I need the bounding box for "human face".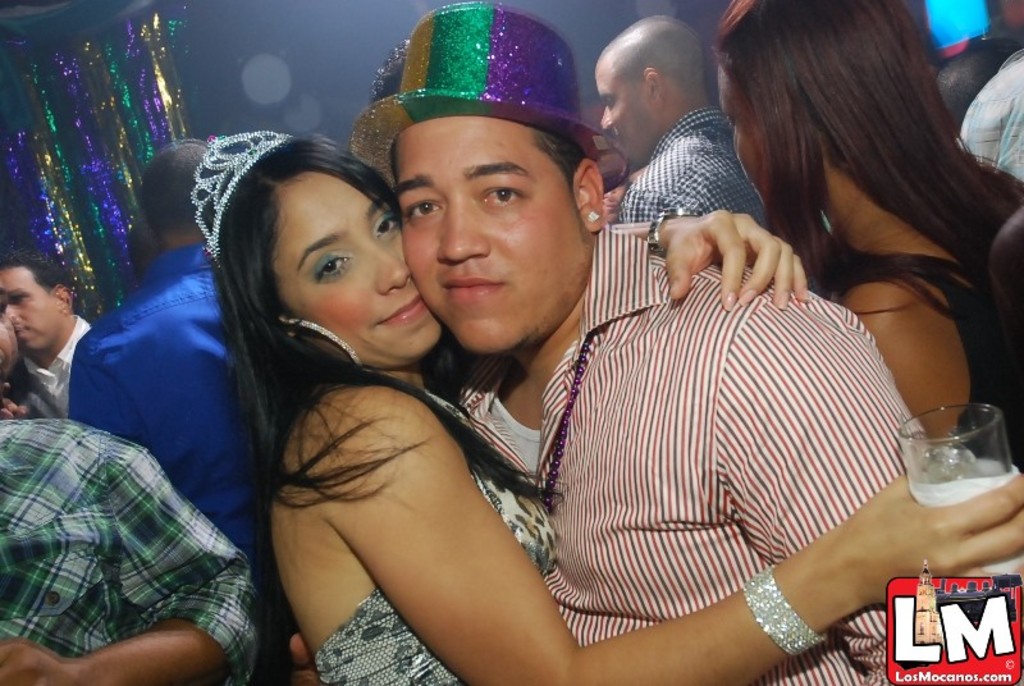
Here it is: 717 65 765 209.
